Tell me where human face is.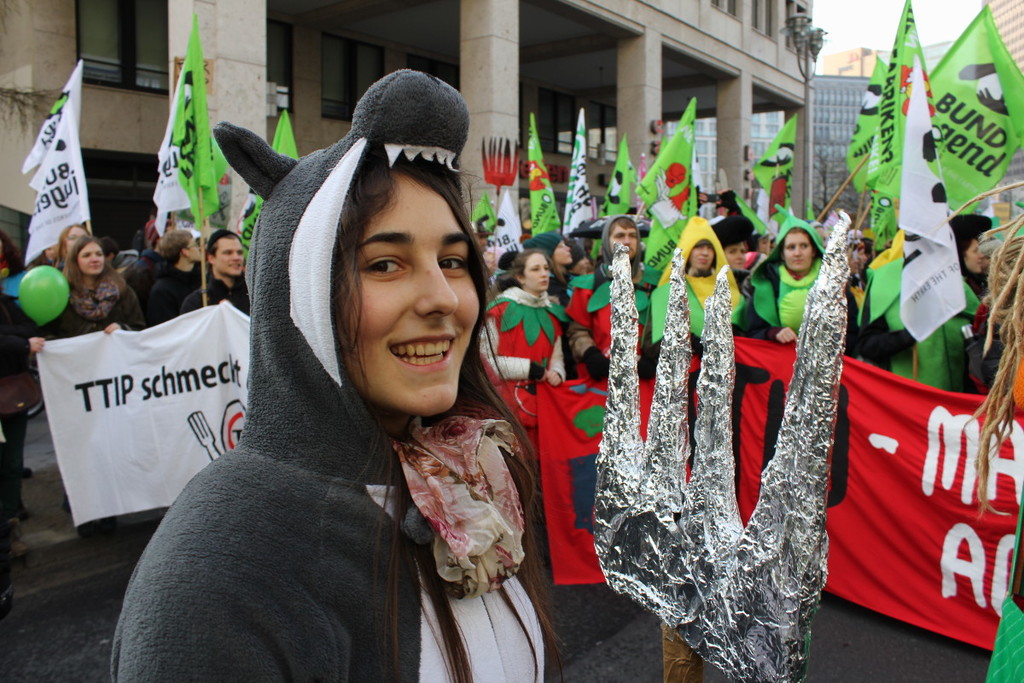
human face is at l=213, t=238, r=246, b=277.
